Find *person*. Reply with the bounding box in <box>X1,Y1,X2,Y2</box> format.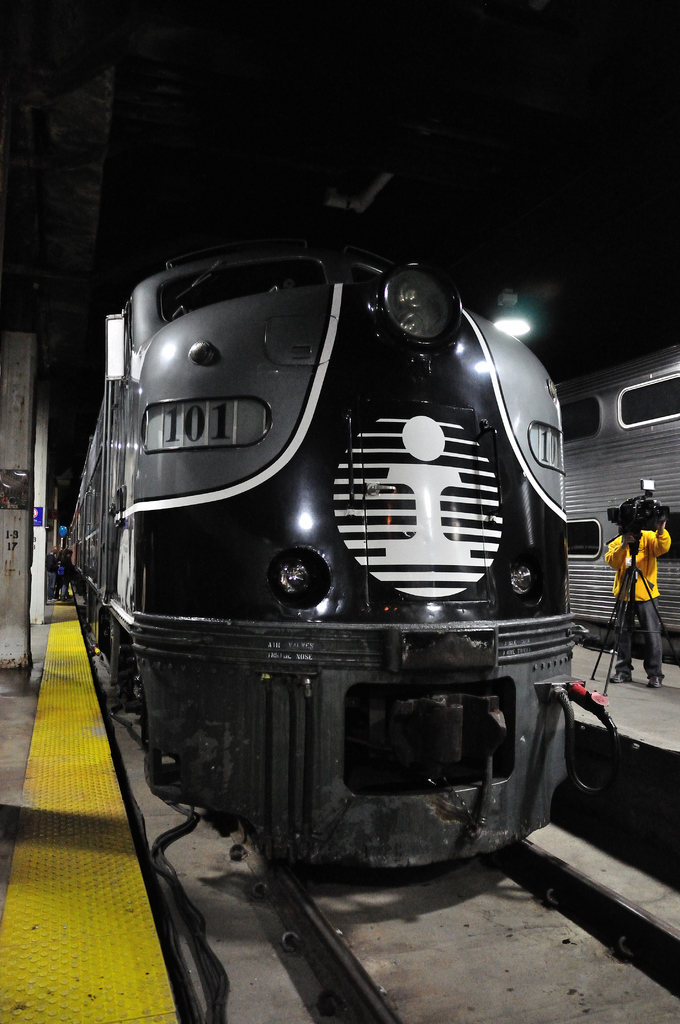
<box>44,547,61,601</box>.
